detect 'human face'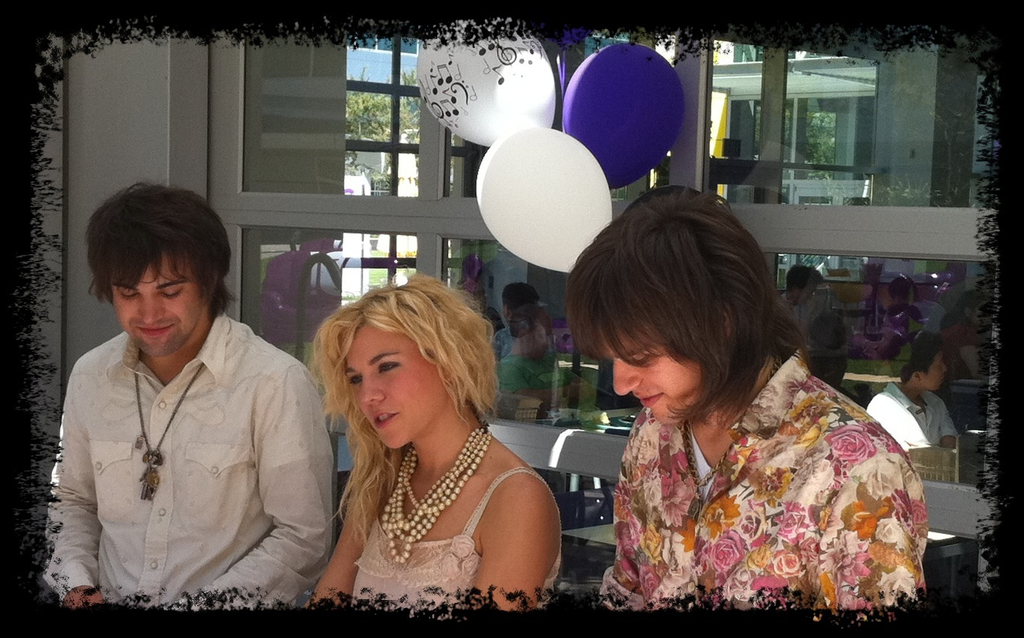
bbox=[598, 328, 703, 421]
